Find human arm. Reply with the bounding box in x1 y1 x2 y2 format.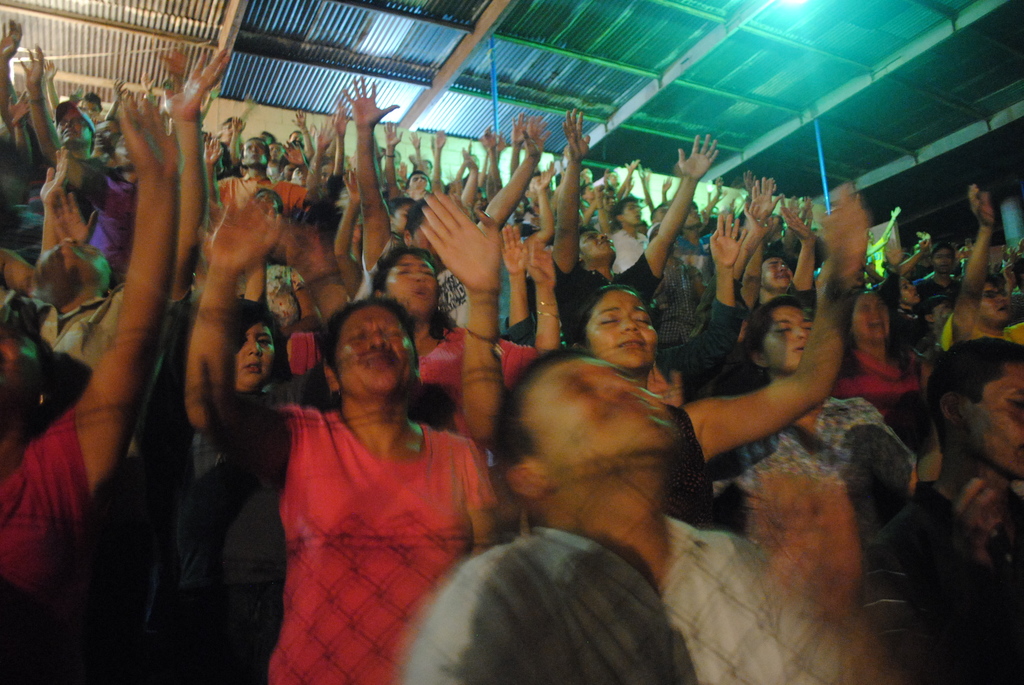
507 114 527 177.
